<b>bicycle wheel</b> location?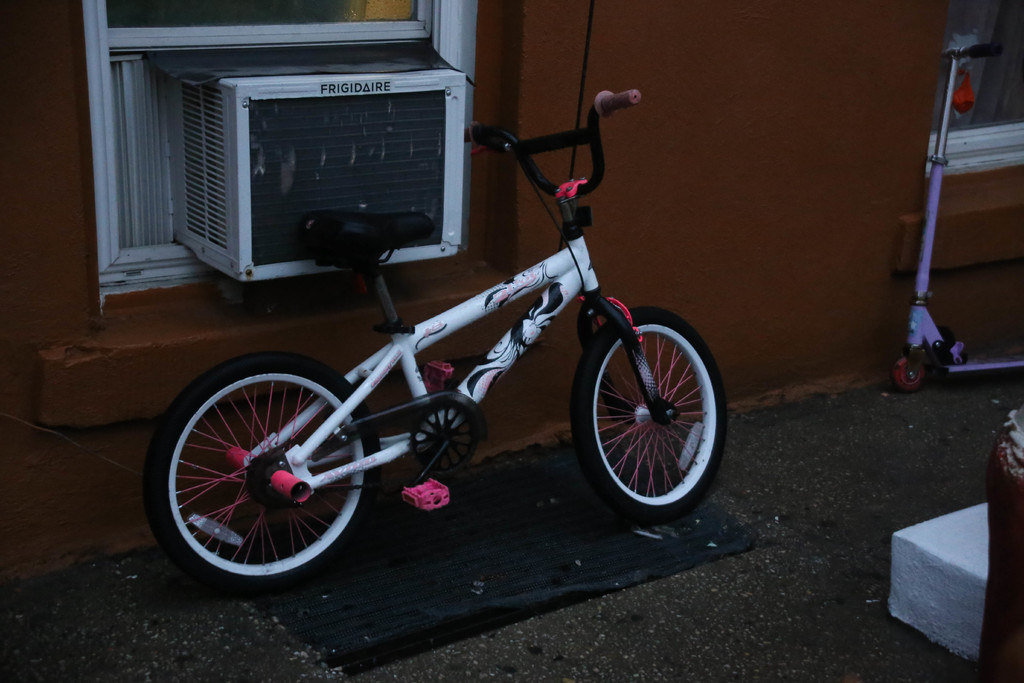
Rect(152, 354, 390, 588)
